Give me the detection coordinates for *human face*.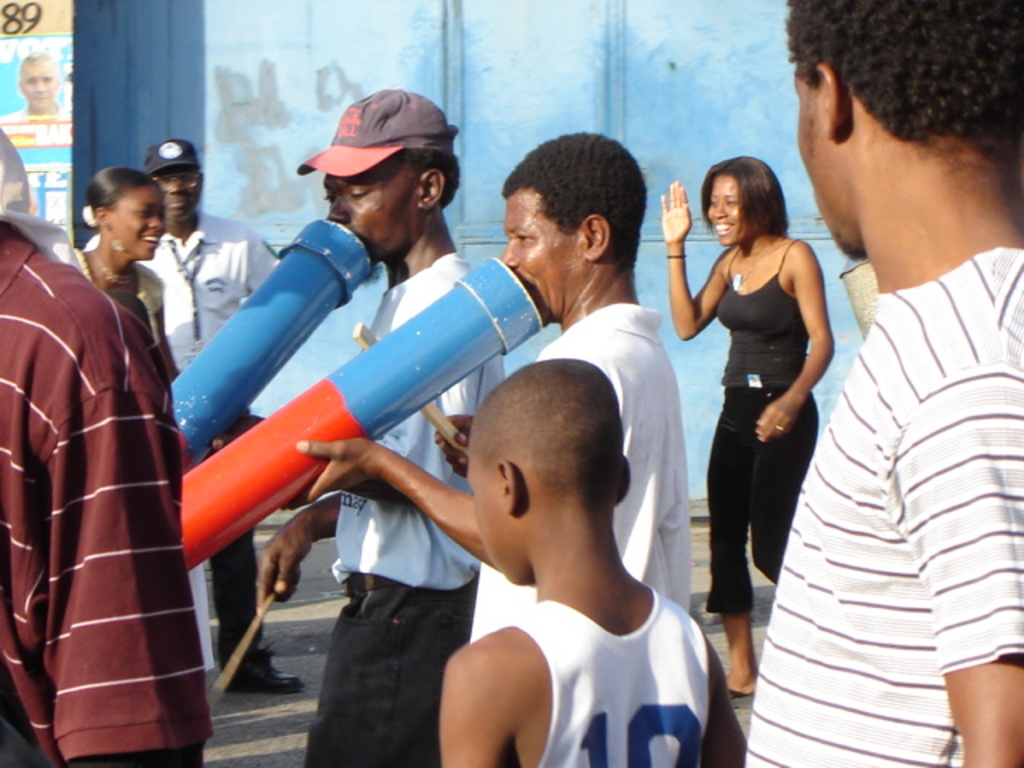
box=[709, 176, 752, 245].
